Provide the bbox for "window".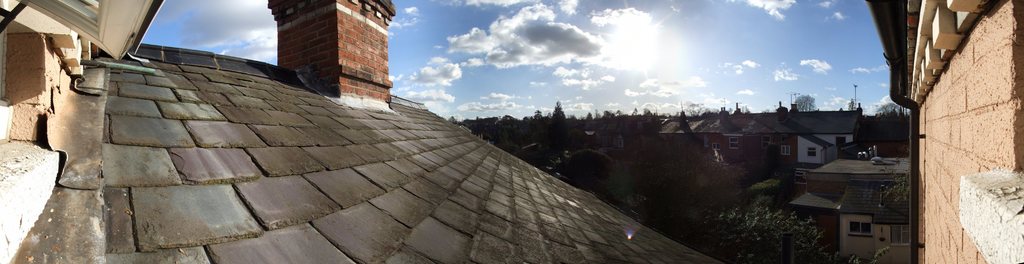
[760,135,769,150].
